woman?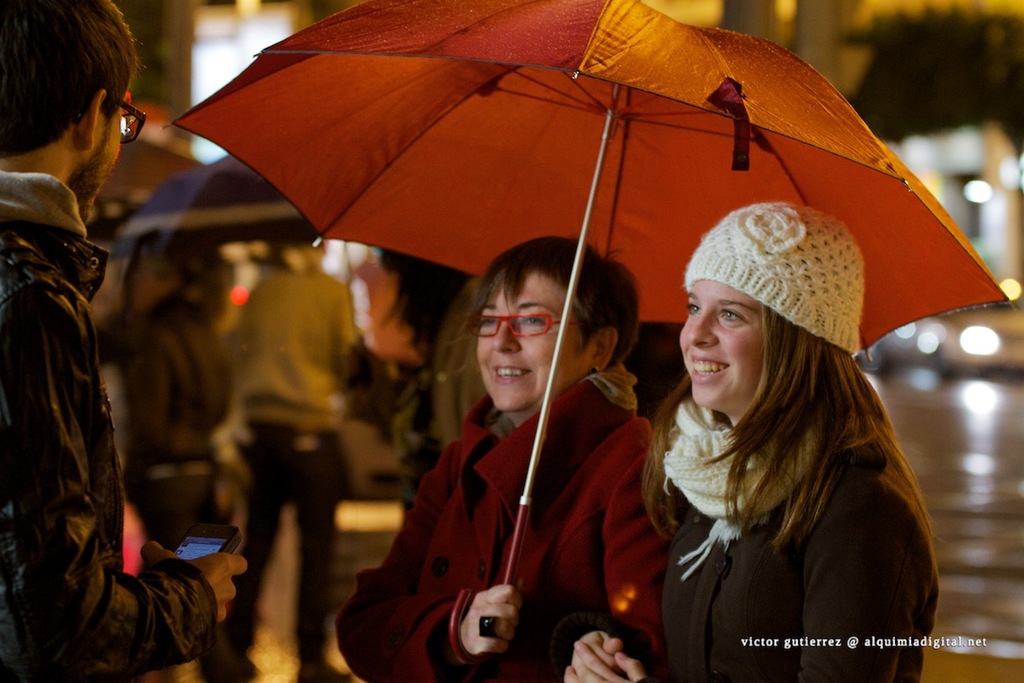
bbox=(550, 201, 941, 682)
